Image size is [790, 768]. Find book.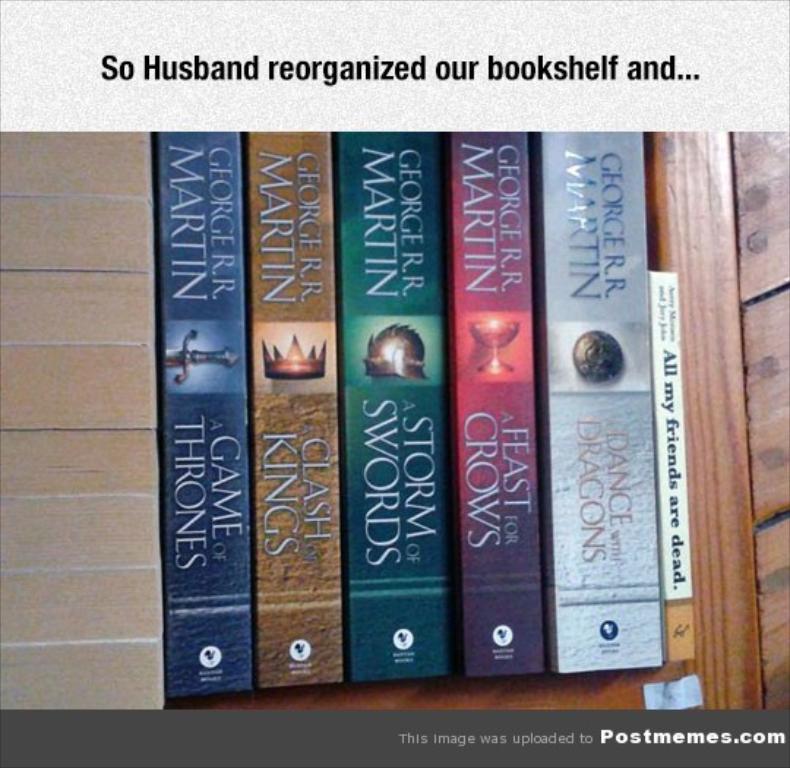
left=326, top=126, right=449, bottom=686.
